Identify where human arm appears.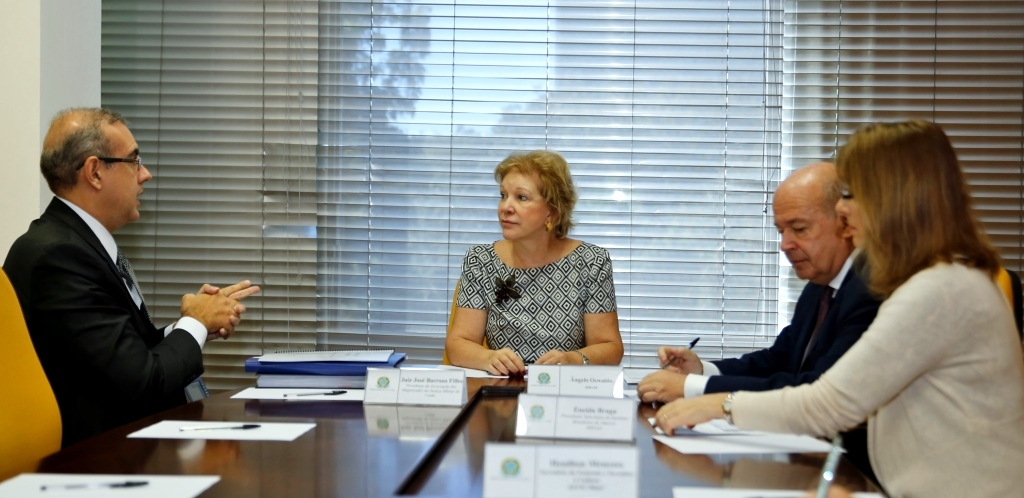
Appears at rect(638, 288, 880, 401).
